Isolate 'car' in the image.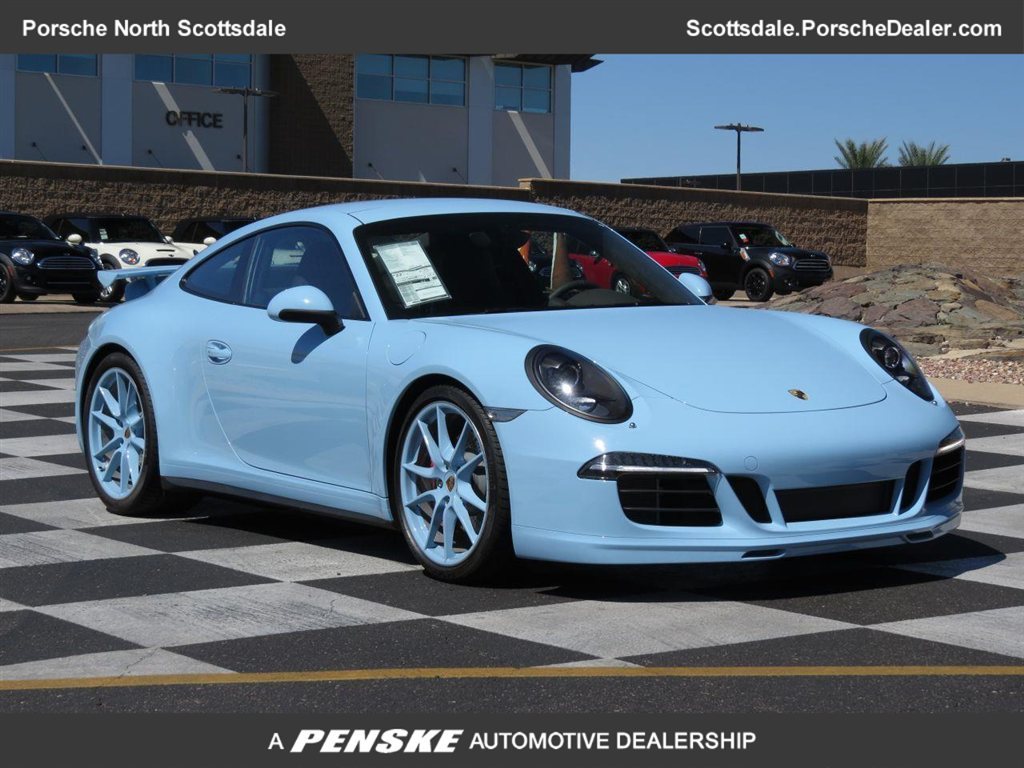
Isolated region: [left=0, top=212, right=103, bottom=305].
